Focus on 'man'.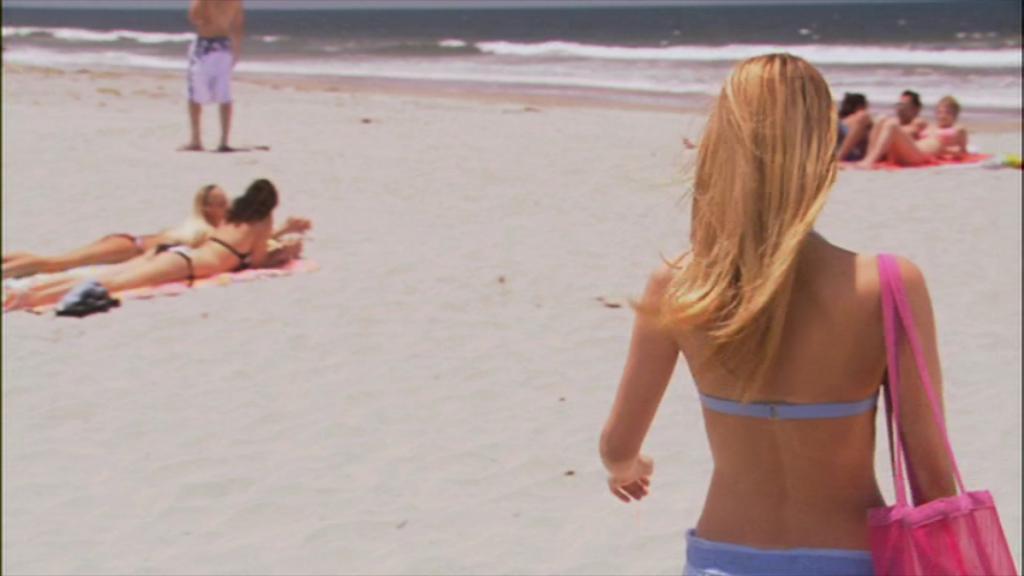
Focused at <bbox>831, 86, 930, 166</bbox>.
